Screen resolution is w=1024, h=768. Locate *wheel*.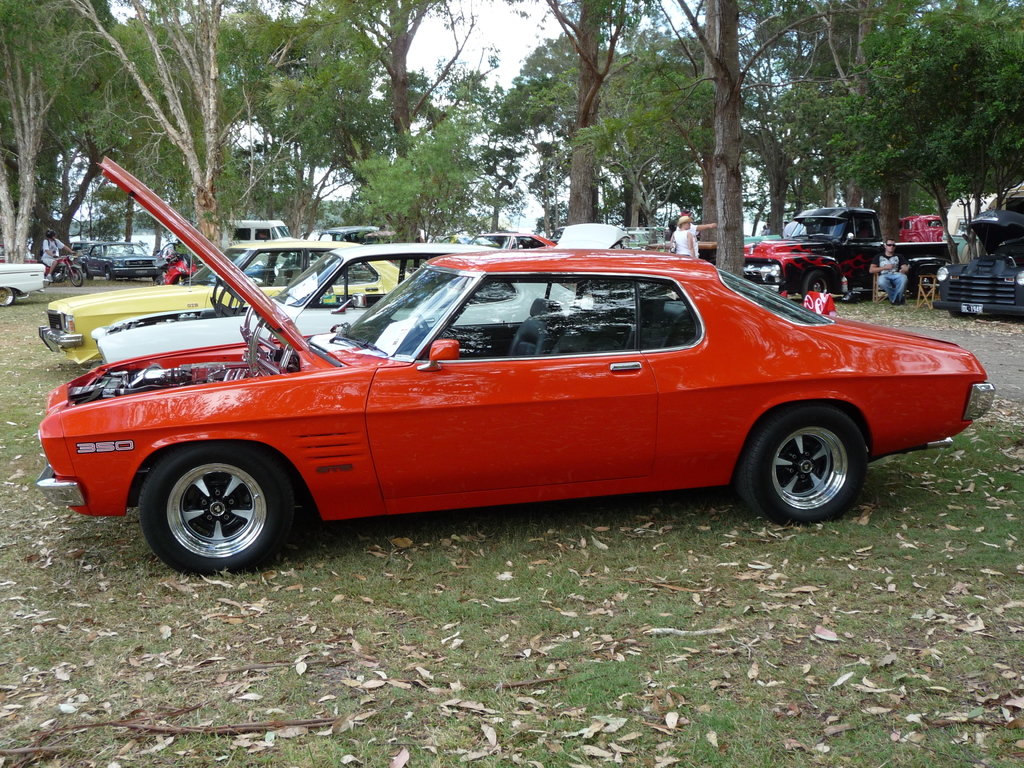
l=801, t=263, r=831, b=309.
